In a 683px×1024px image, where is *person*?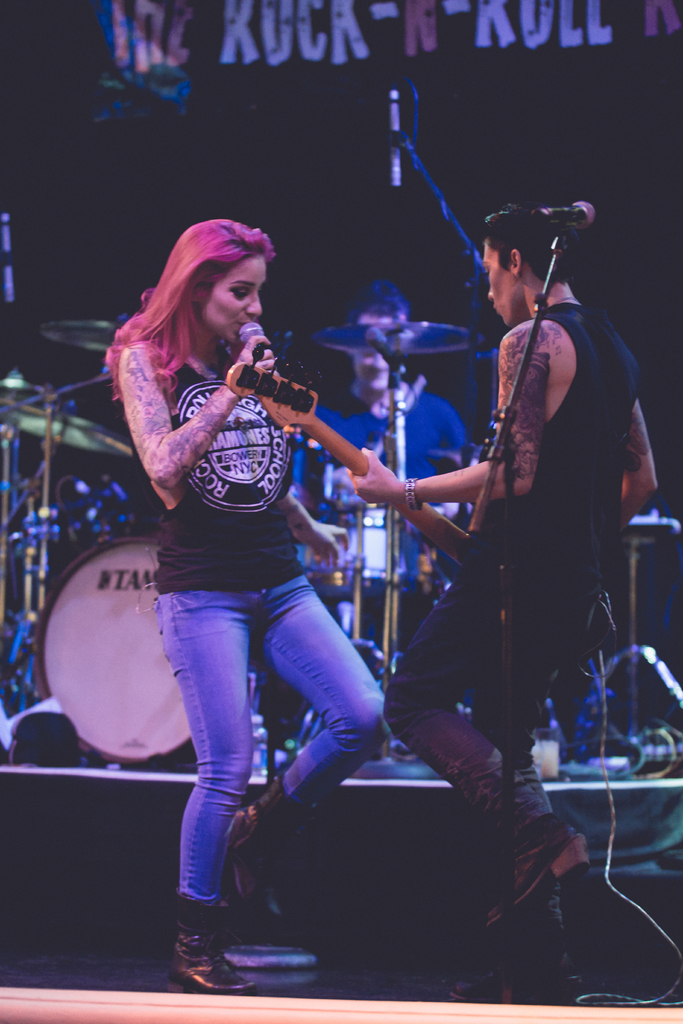
region(284, 273, 468, 620).
